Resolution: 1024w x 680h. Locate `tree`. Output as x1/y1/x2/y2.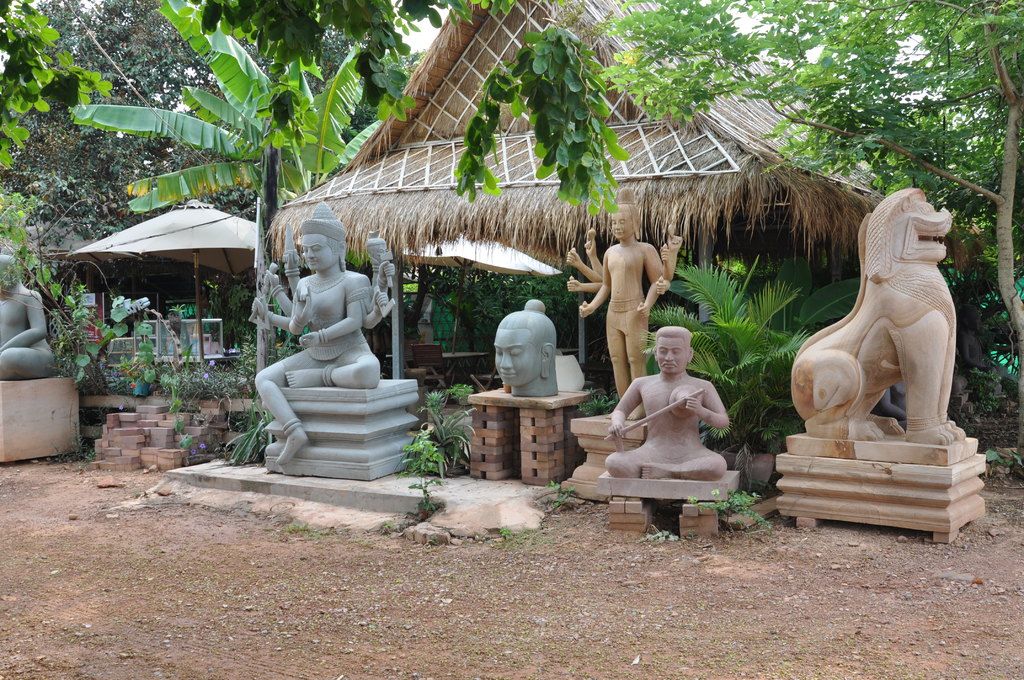
36/0/211/242.
